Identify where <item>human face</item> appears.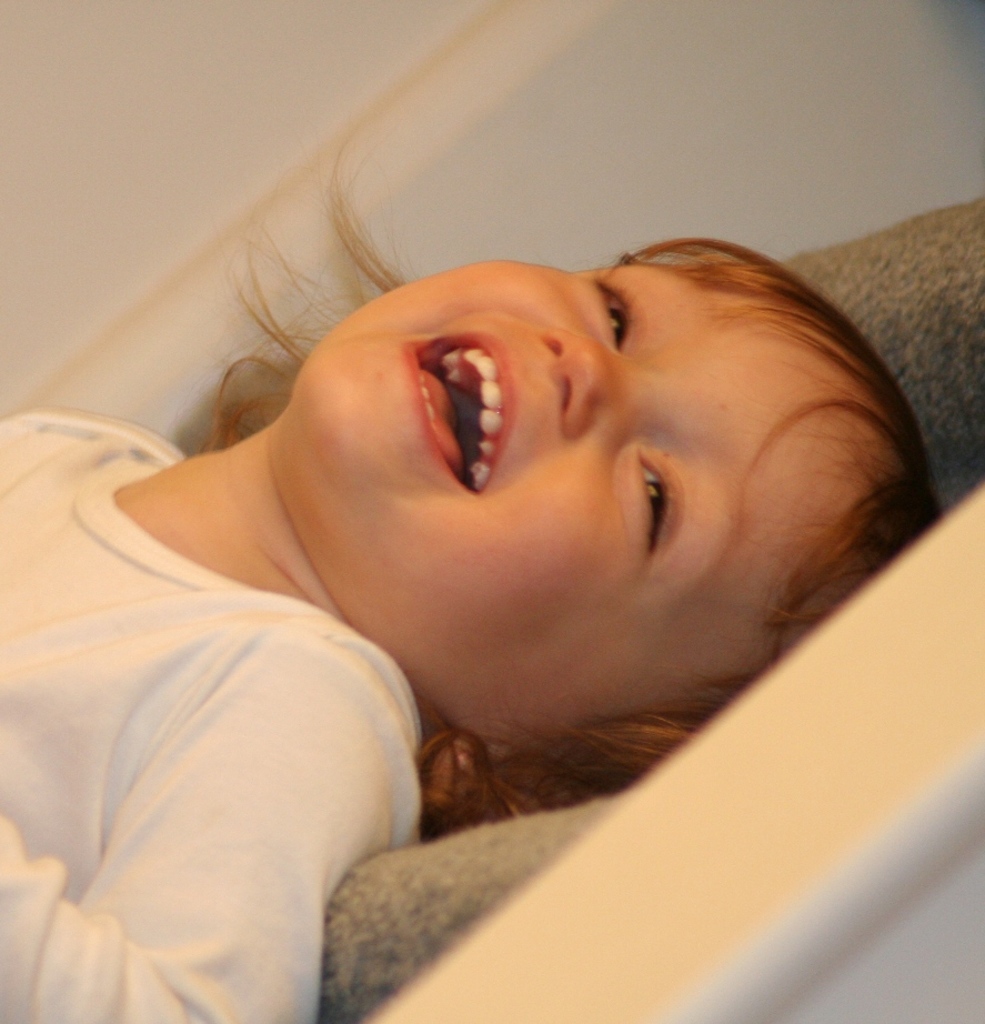
Appears at <region>298, 253, 882, 747</region>.
